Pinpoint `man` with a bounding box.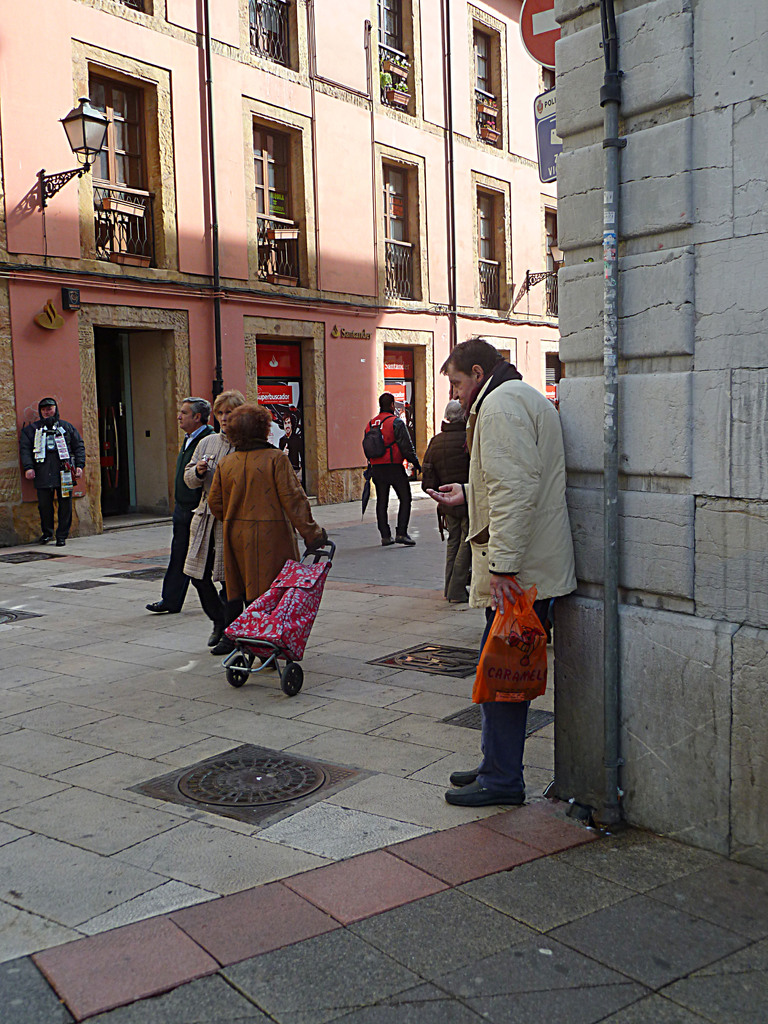
bbox=[140, 394, 226, 621].
